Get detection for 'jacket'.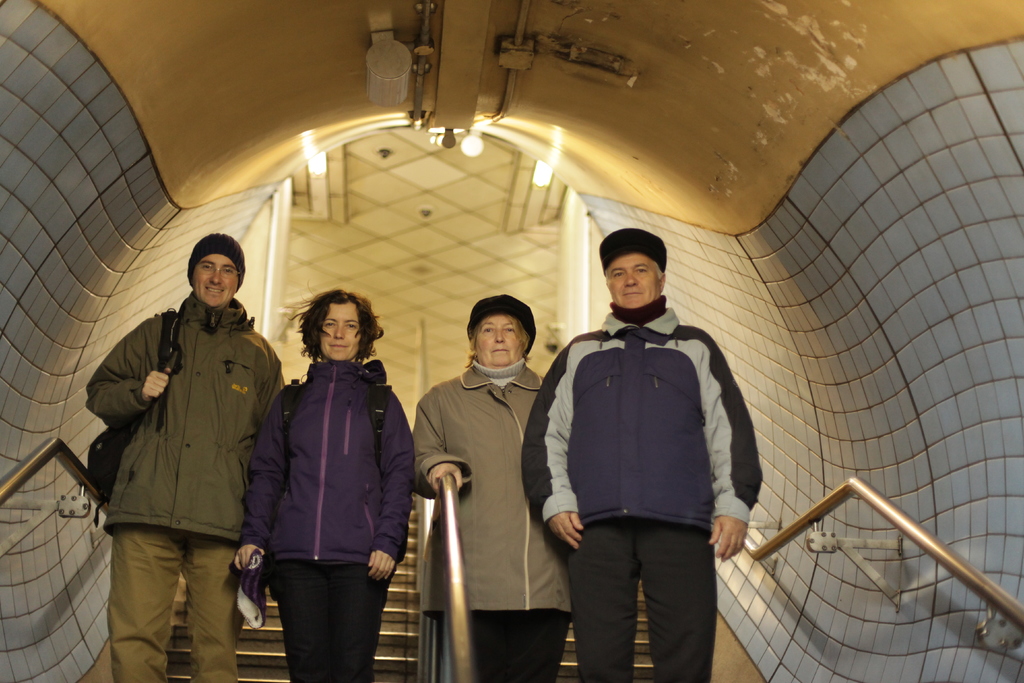
Detection: region(237, 361, 413, 569).
